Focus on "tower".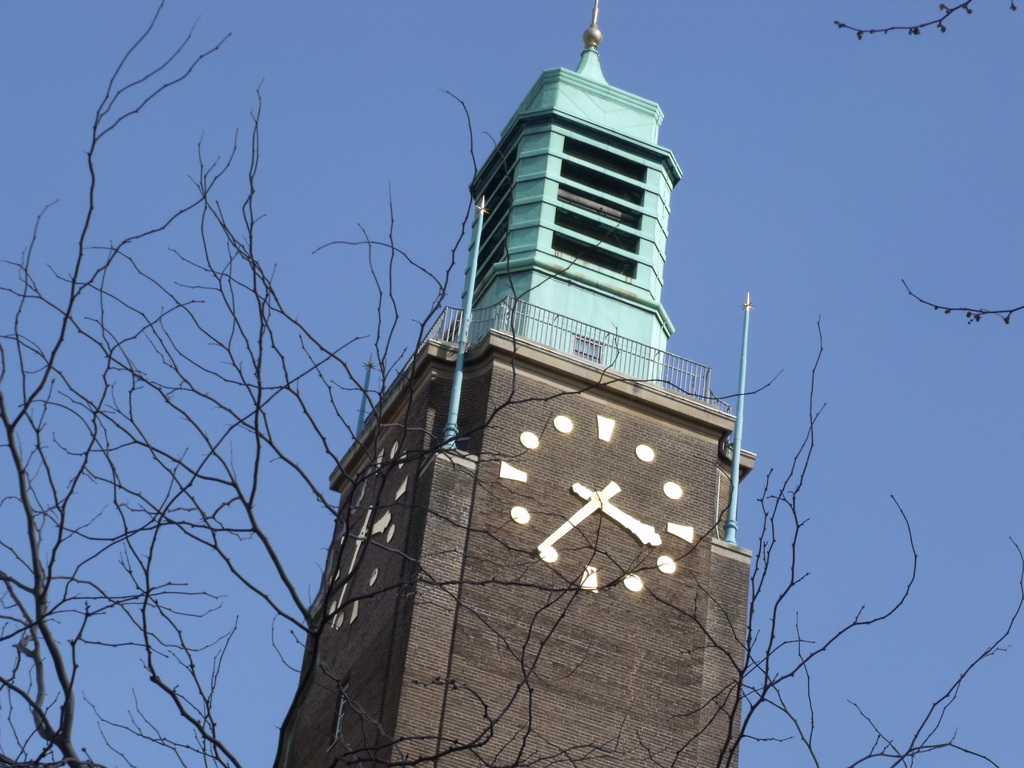
Focused at [x1=317, y1=2, x2=715, y2=747].
